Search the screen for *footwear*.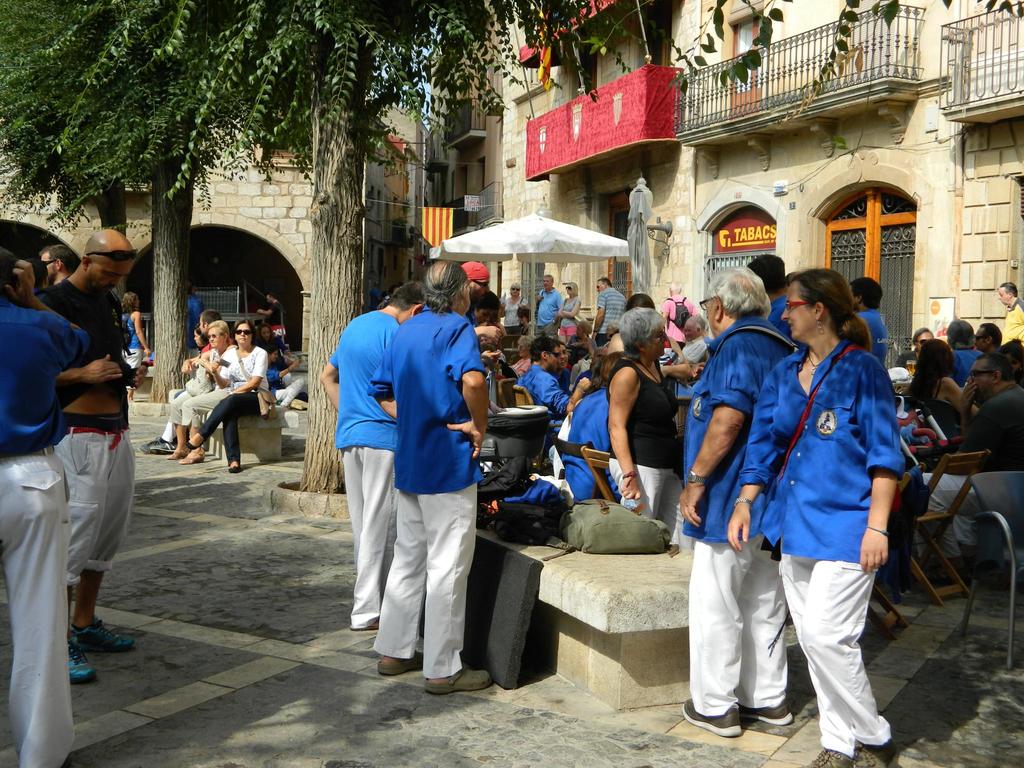
Found at (680, 699, 744, 740).
